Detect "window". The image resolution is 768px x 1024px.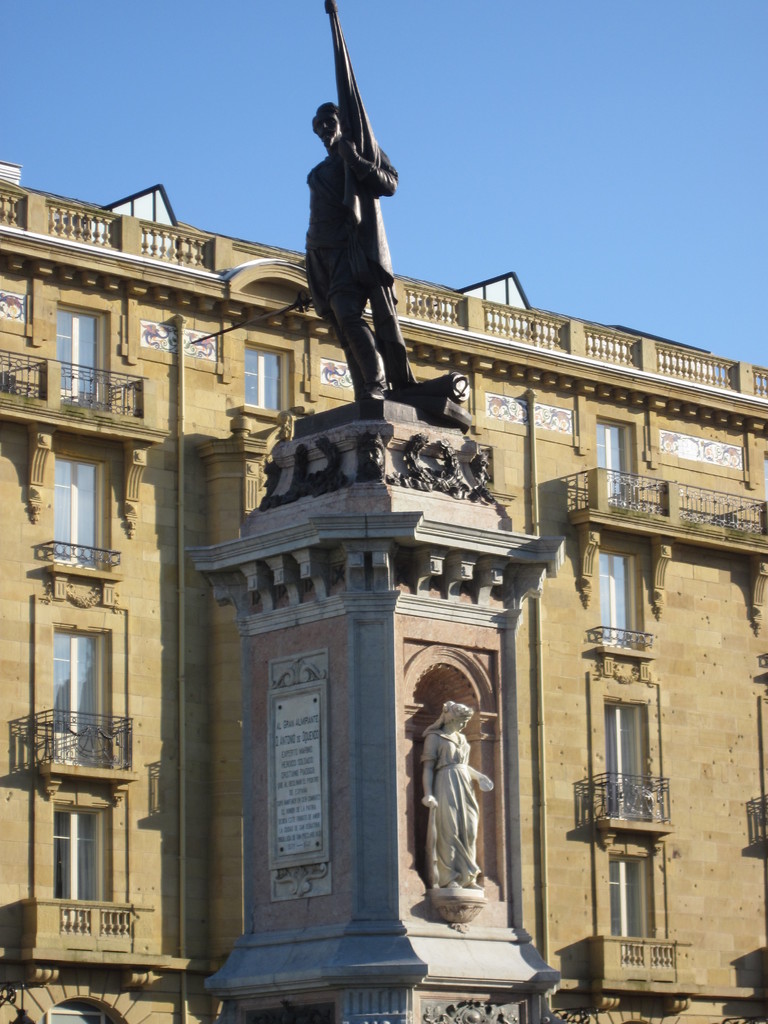
box=[48, 449, 109, 578].
